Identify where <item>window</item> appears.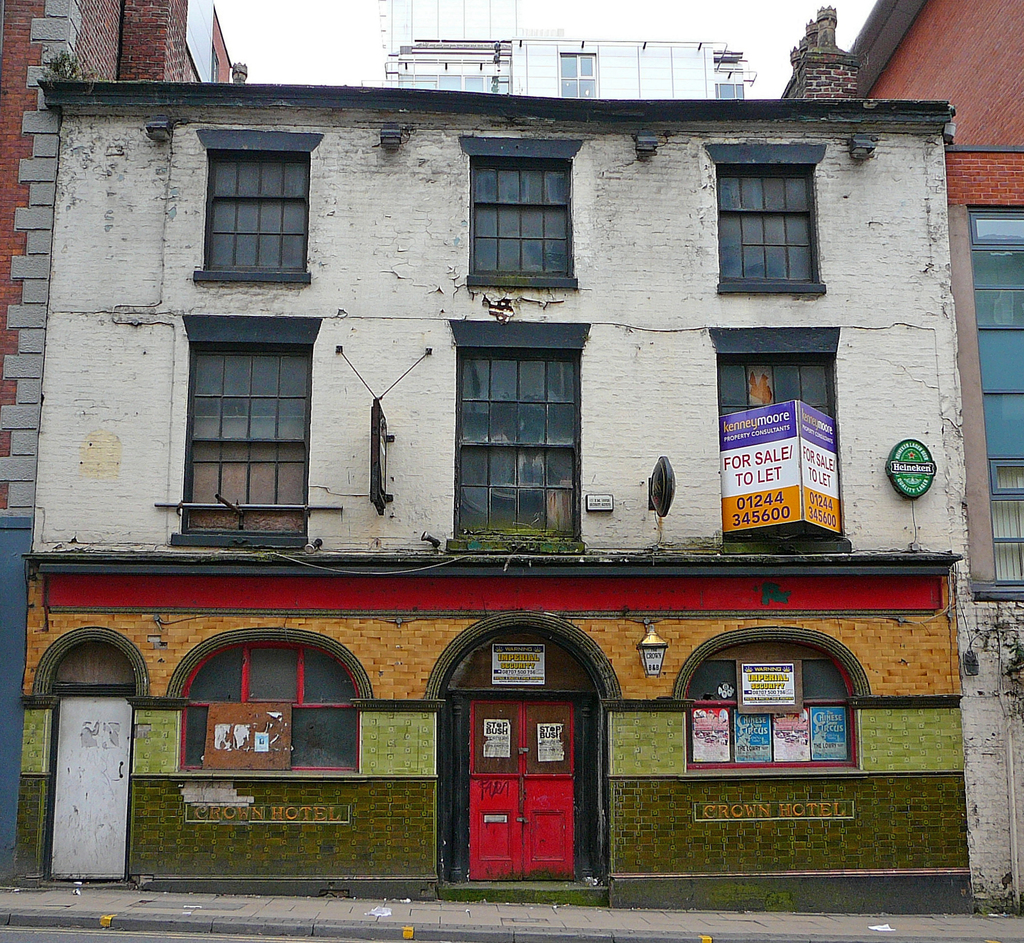
Appears at {"x1": 715, "y1": 58, "x2": 747, "y2": 100}.
